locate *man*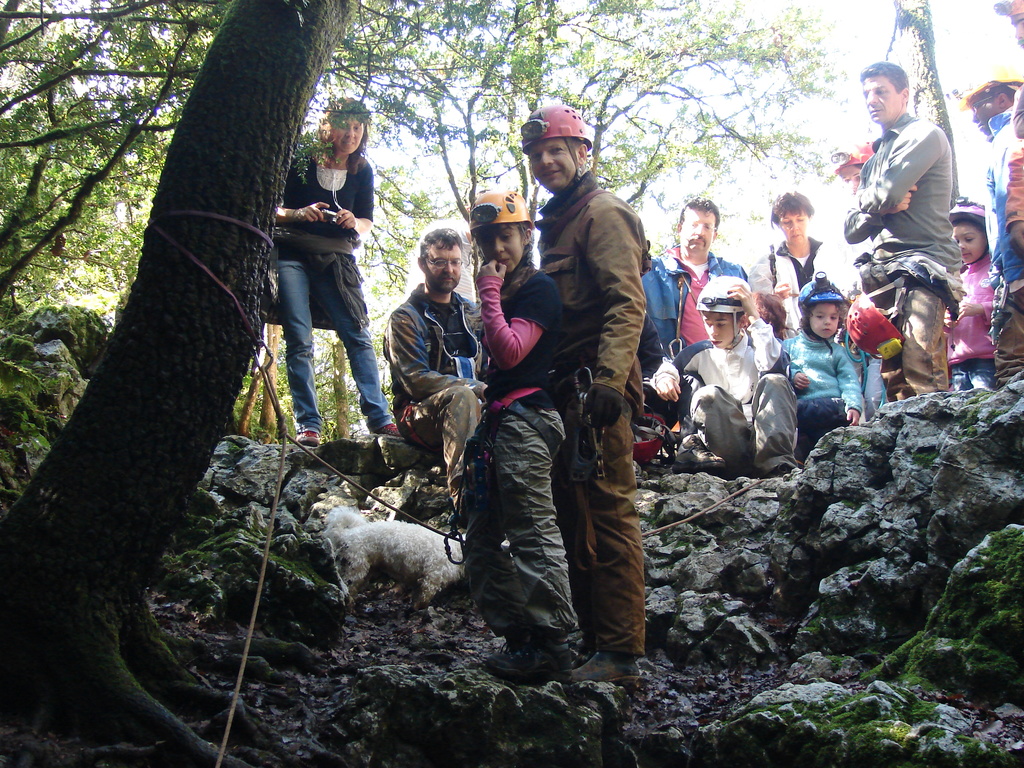
pyautogui.locateOnScreen(508, 105, 649, 689)
